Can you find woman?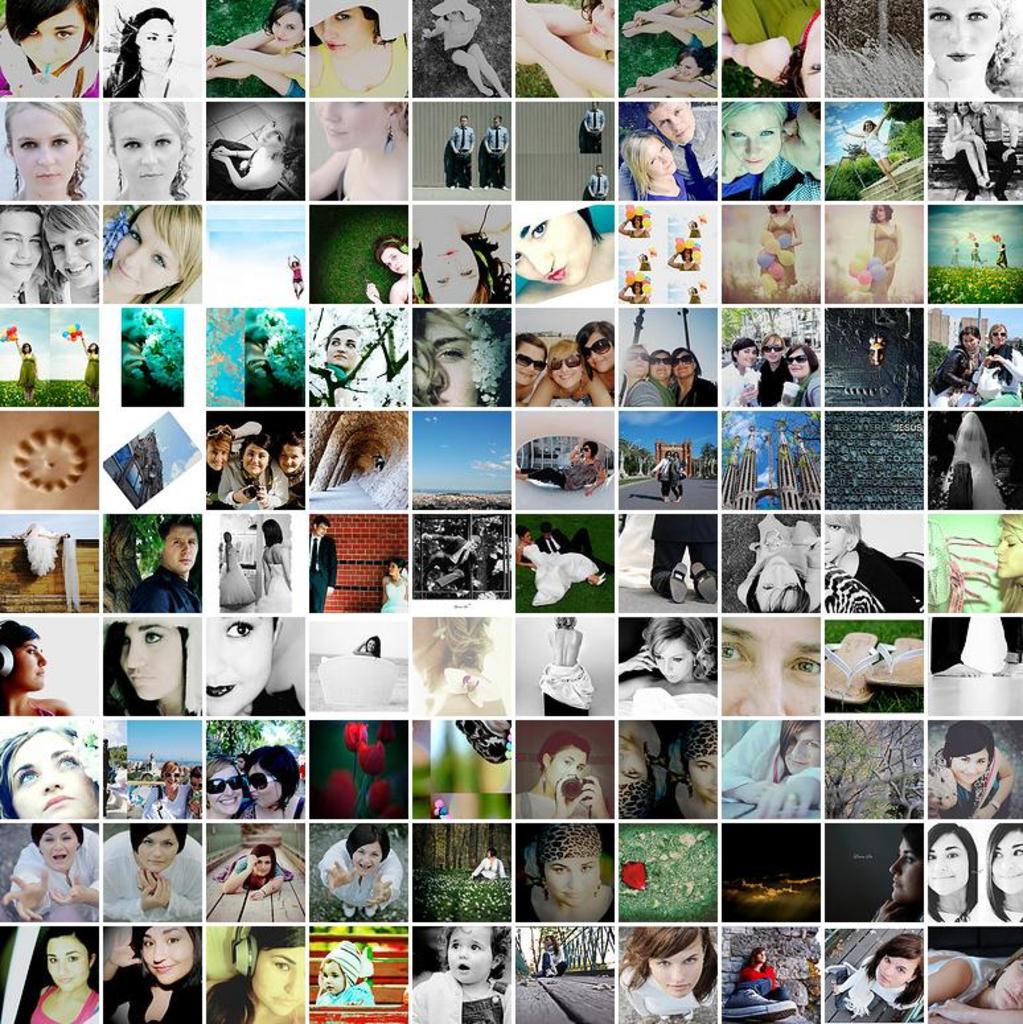
Yes, bounding box: crop(629, 344, 675, 414).
